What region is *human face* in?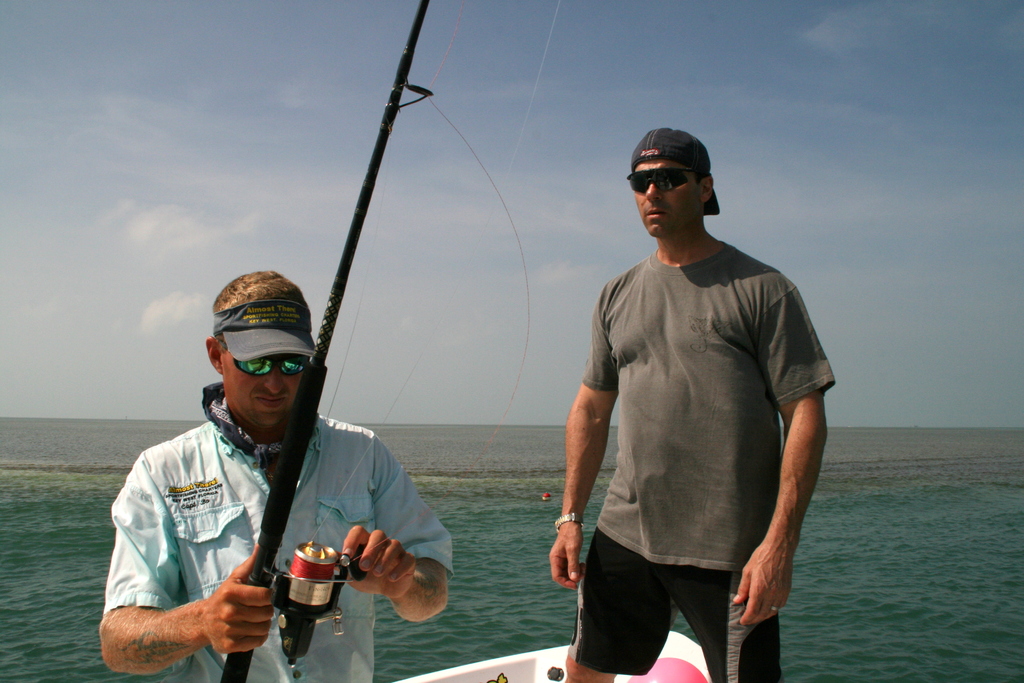
[633,157,701,236].
